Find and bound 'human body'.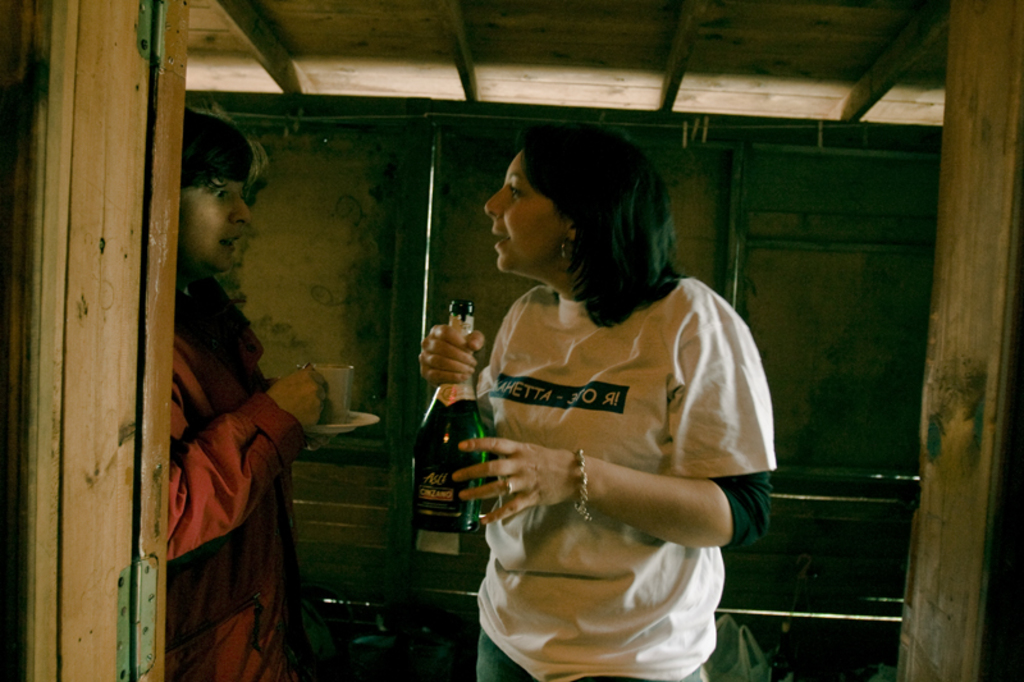
Bound: {"x1": 169, "y1": 107, "x2": 325, "y2": 681}.
